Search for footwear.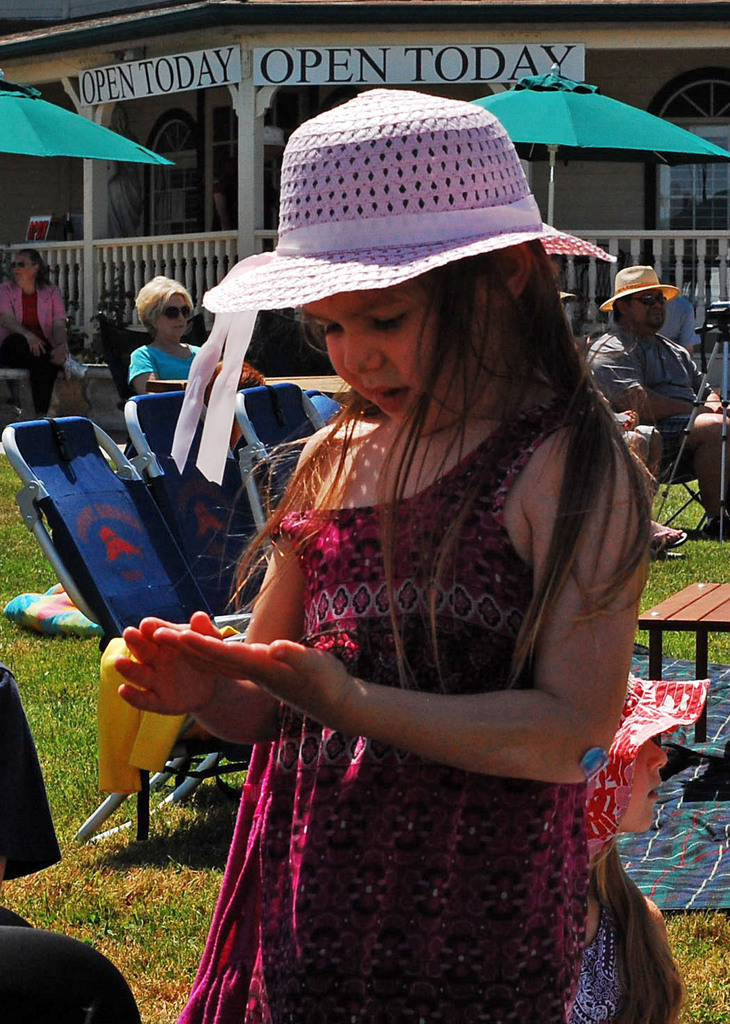
Found at [653, 523, 689, 555].
